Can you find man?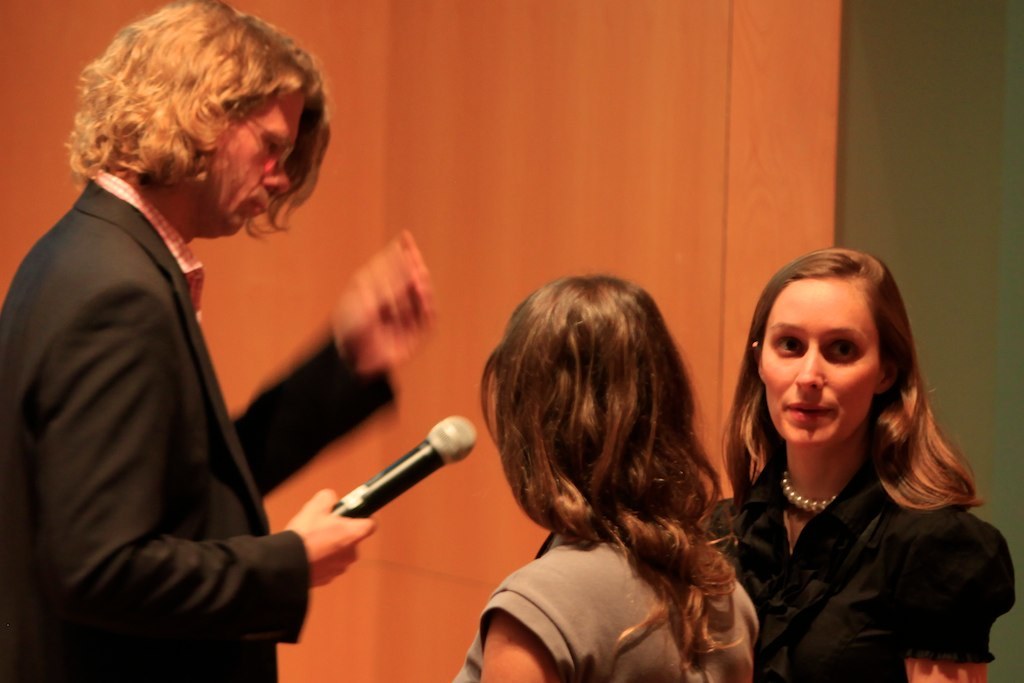
Yes, bounding box: crop(6, 25, 337, 669).
